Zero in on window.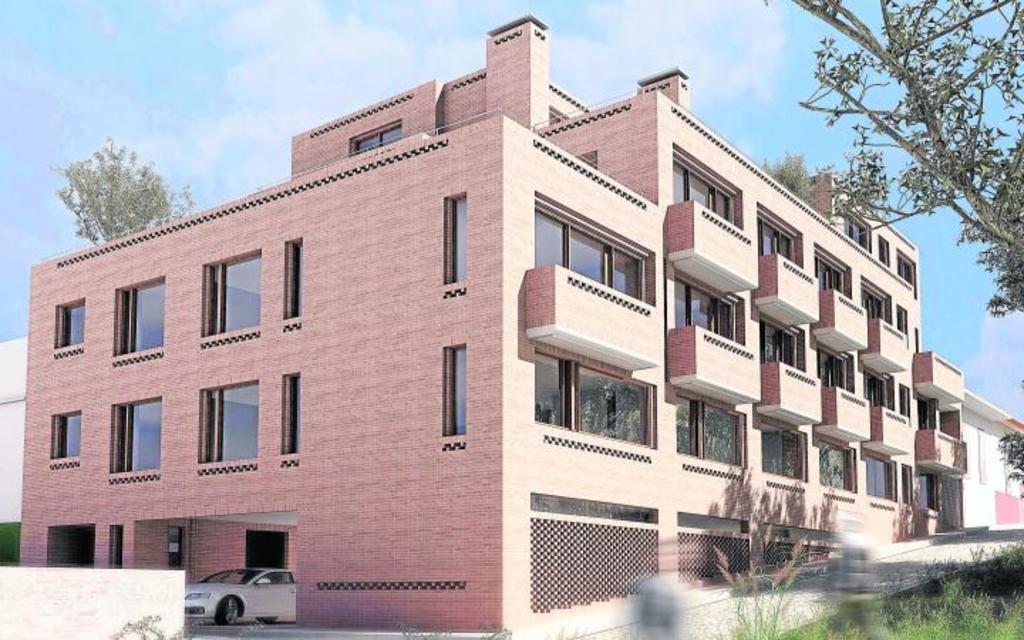
Zeroed in: [192,243,270,338].
